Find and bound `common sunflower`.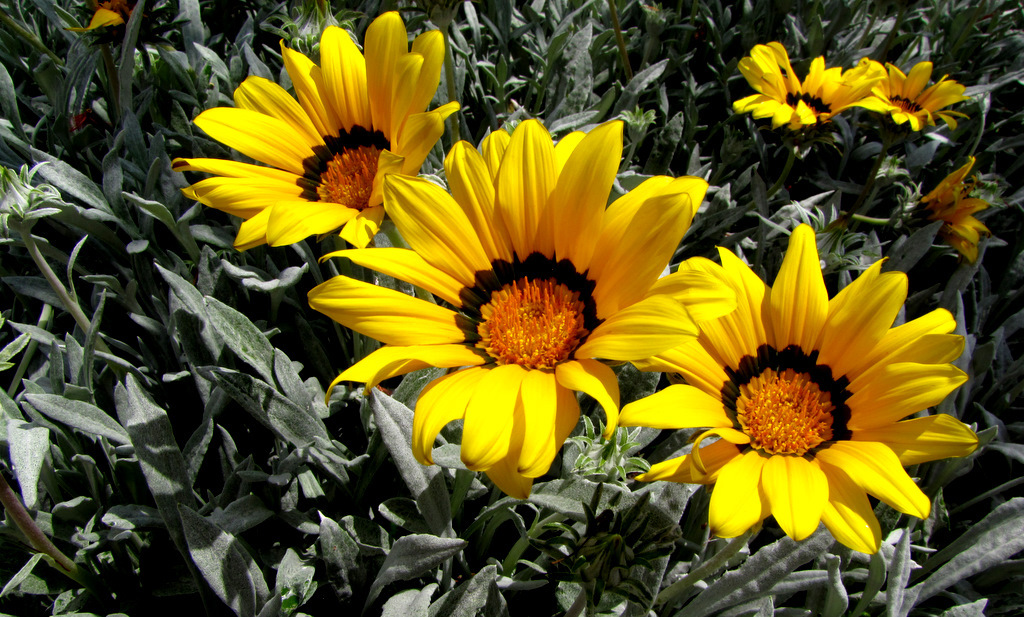
Bound: [x1=858, y1=53, x2=966, y2=136].
